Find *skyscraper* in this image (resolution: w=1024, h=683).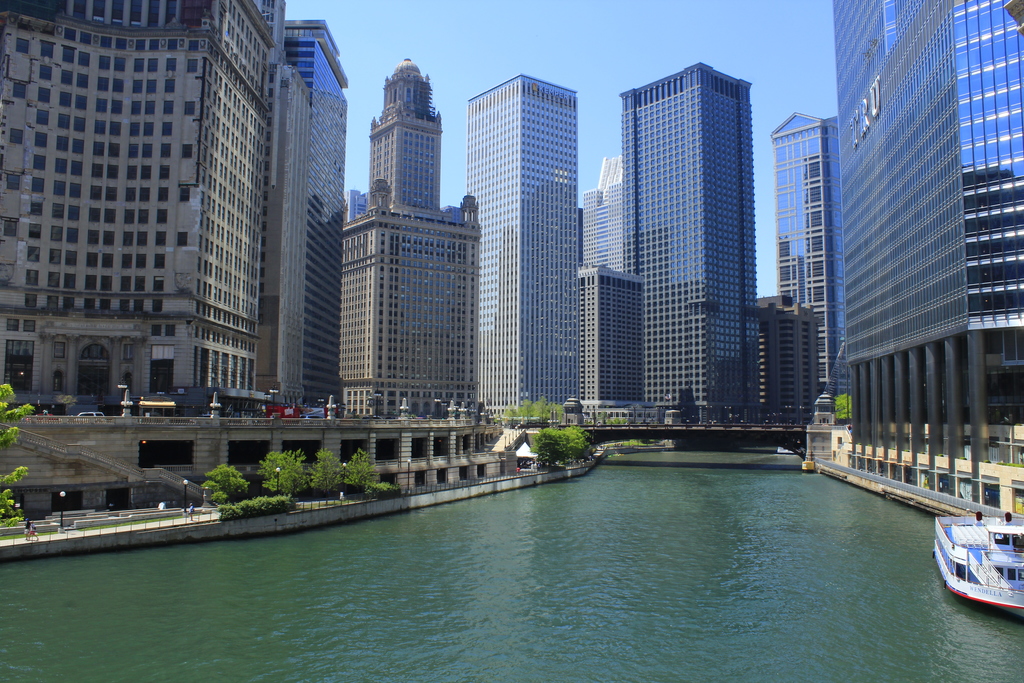
bbox=(283, 23, 351, 411).
